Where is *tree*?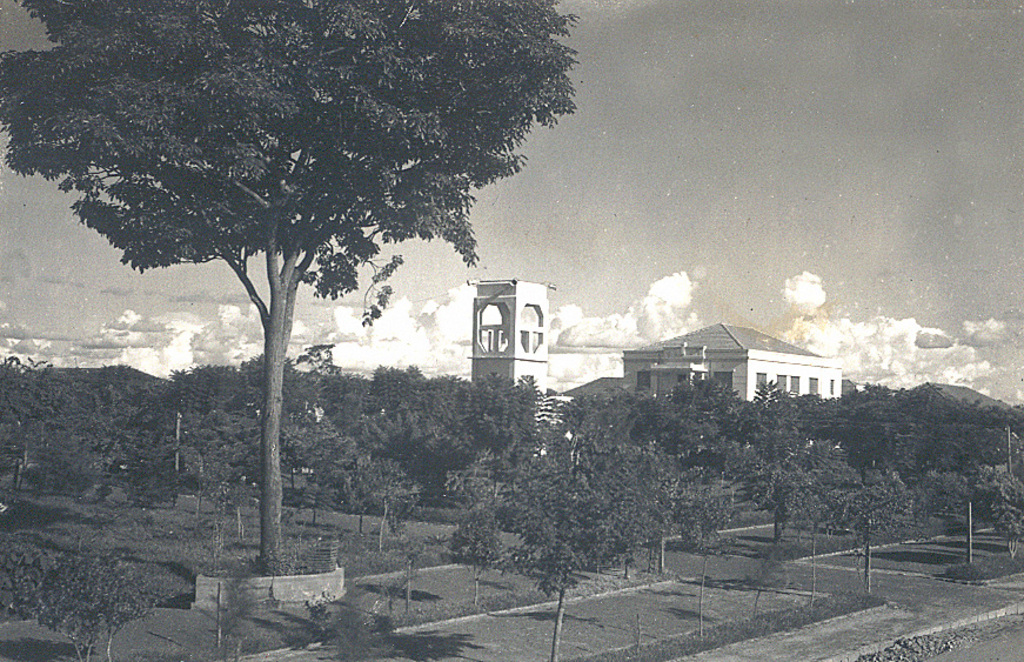
region(369, 362, 408, 420).
